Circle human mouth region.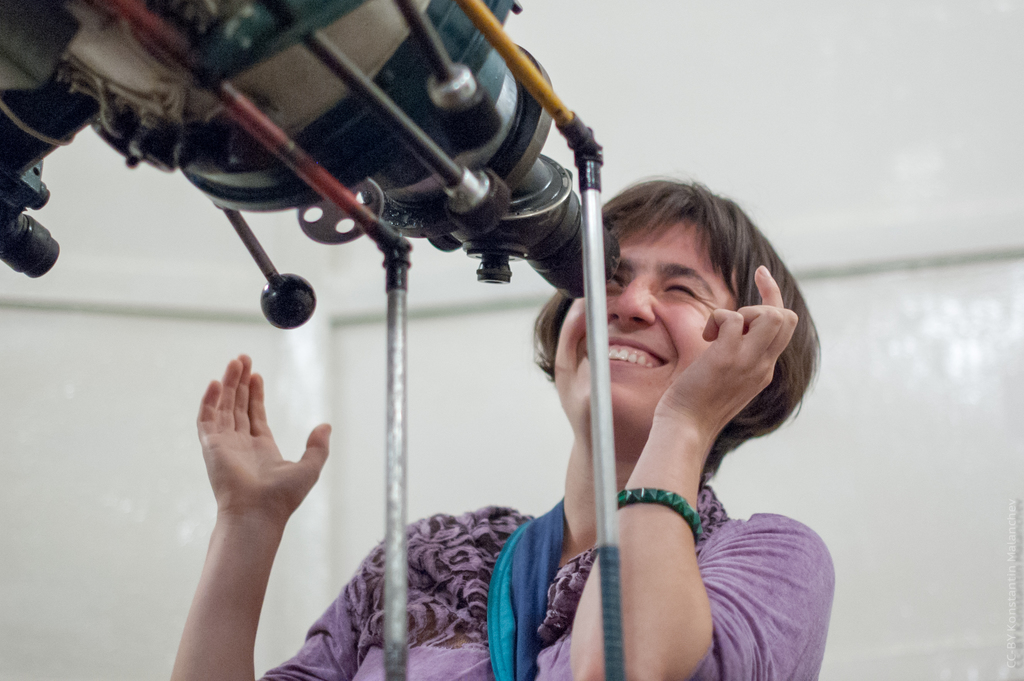
Region: [left=588, top=335, right=670, bottom=372].
